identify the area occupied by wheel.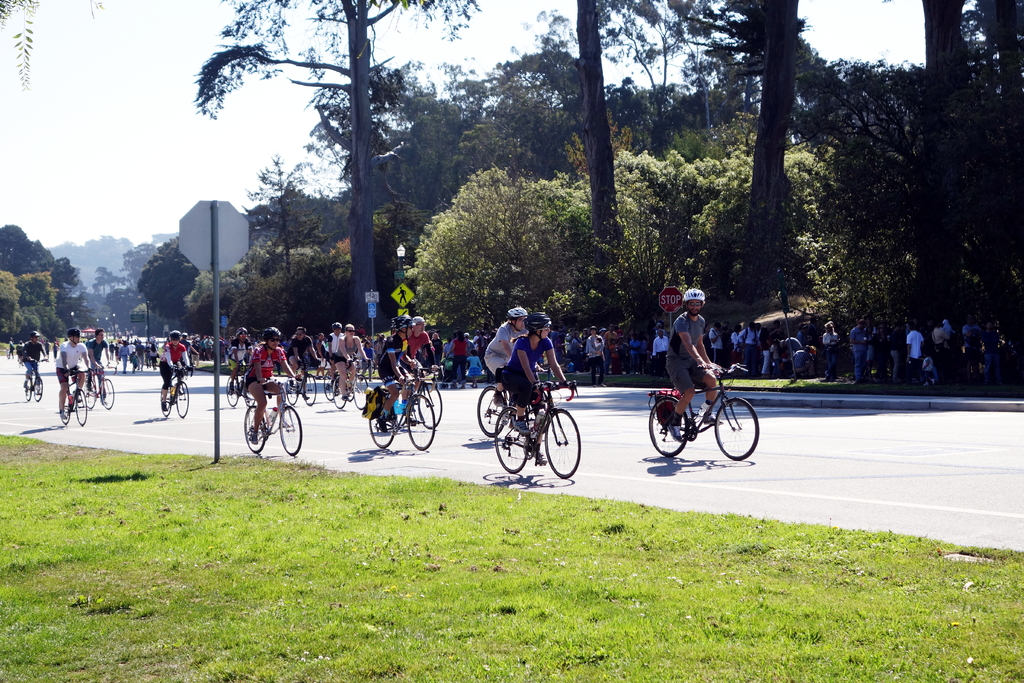
Area: (365,404,399,447).
